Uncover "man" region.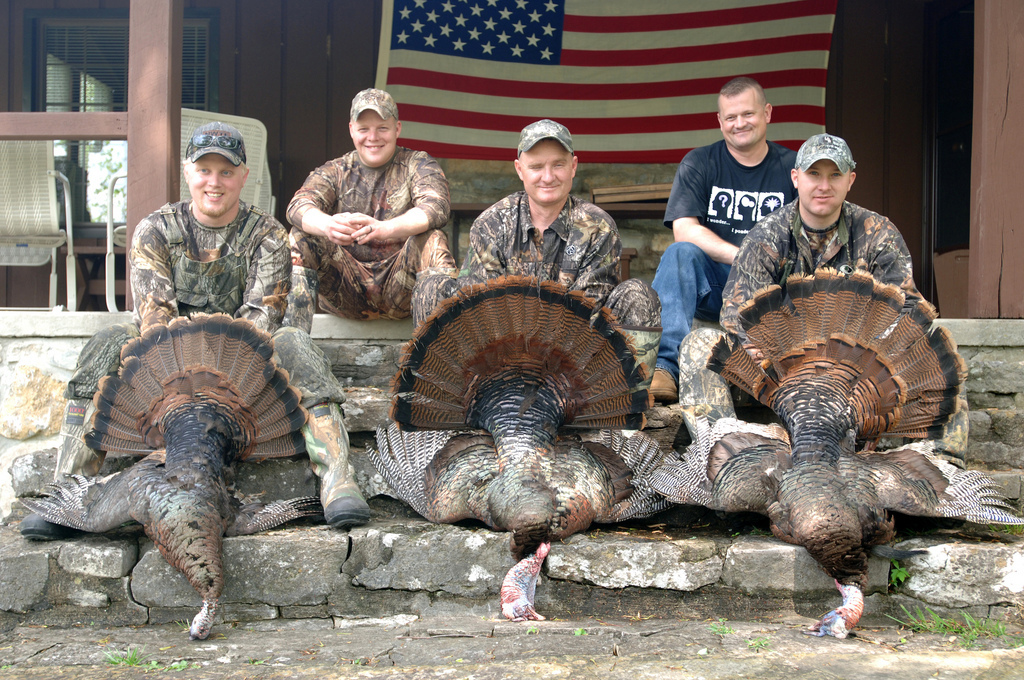
Uncovered: [left=679, top=136, right=967, bottom=468].
